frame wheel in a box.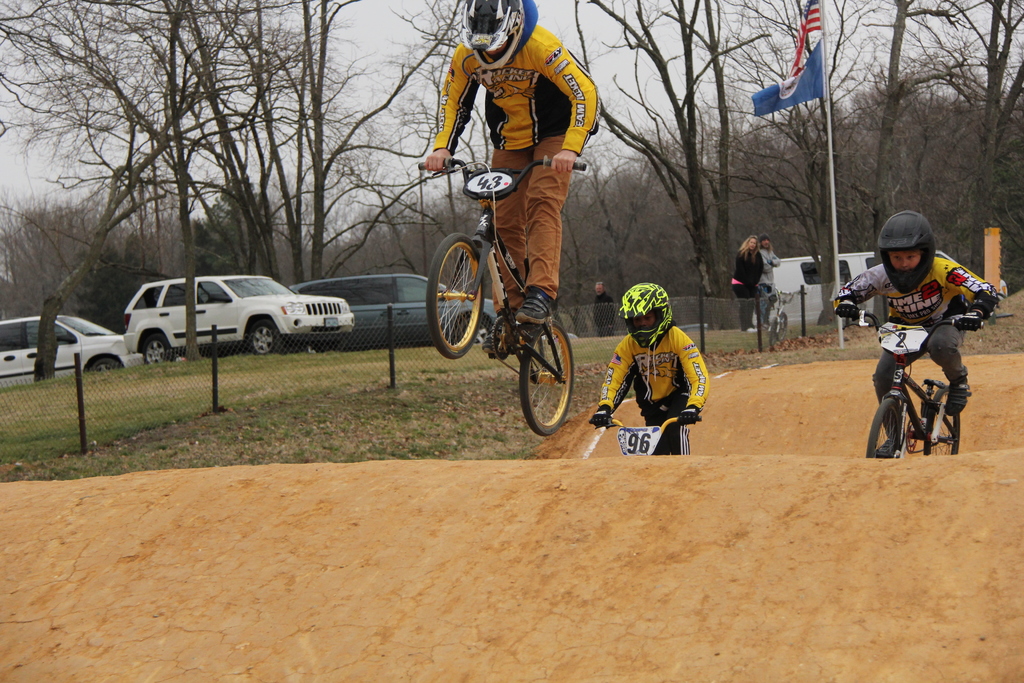
[left=780, top=313, right=788, bottom=340].
